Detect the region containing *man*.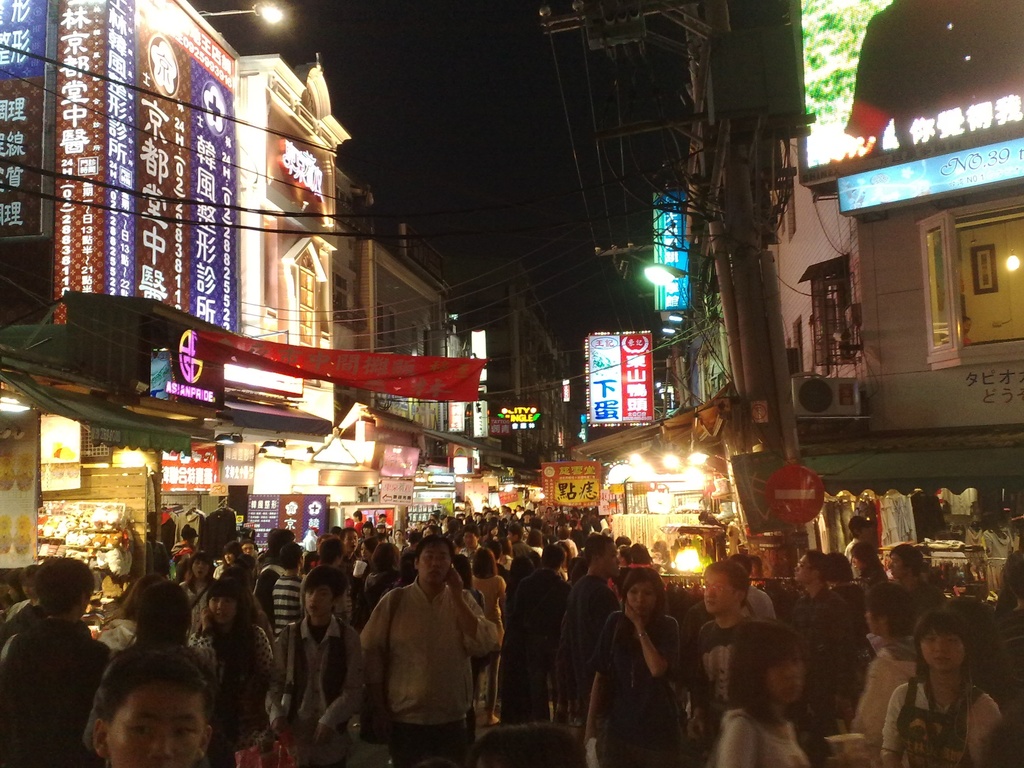
rect(253, 541, 311, 629).
